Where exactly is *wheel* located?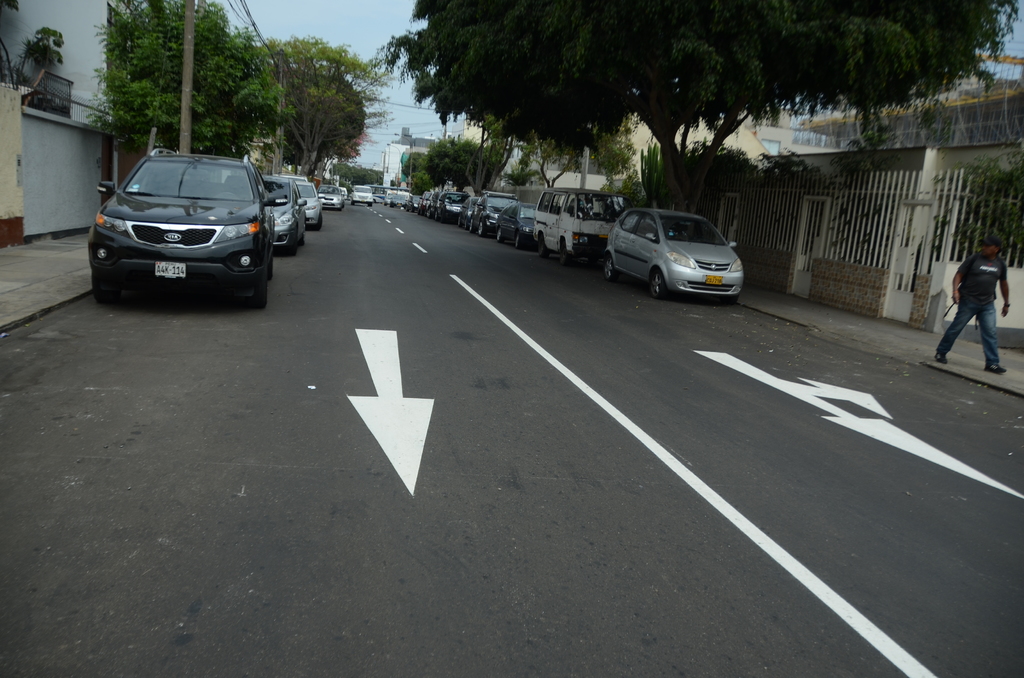
Its bounding box is detection(458, 211, 460, 226).
